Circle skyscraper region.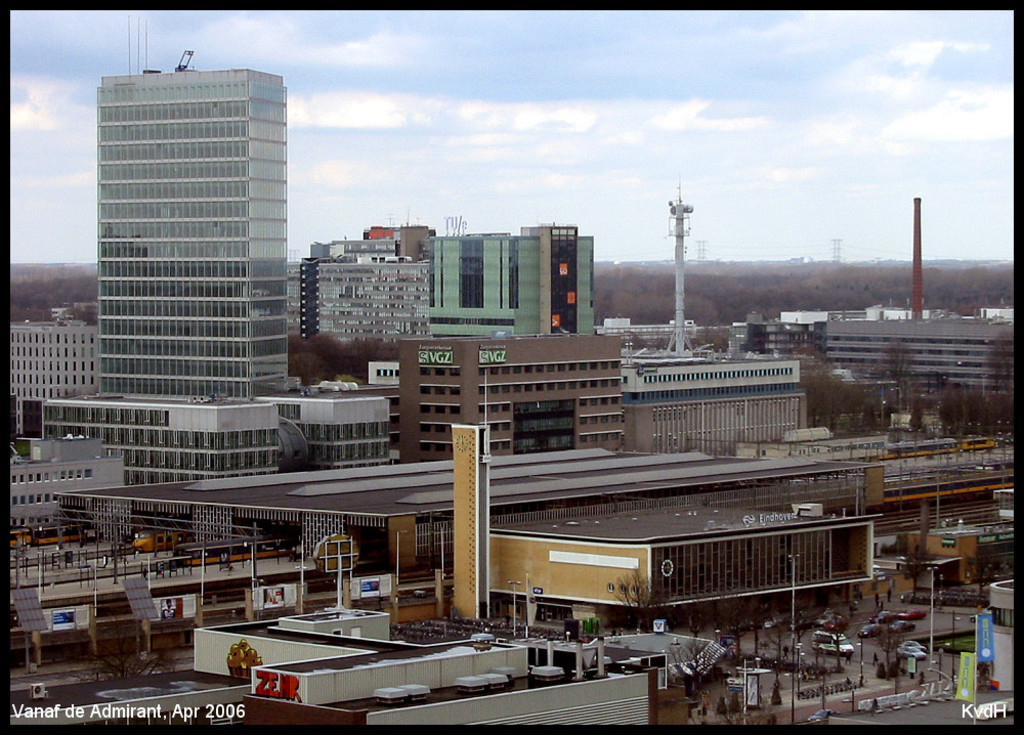
Region: detection(71, 43, 315, 443).
